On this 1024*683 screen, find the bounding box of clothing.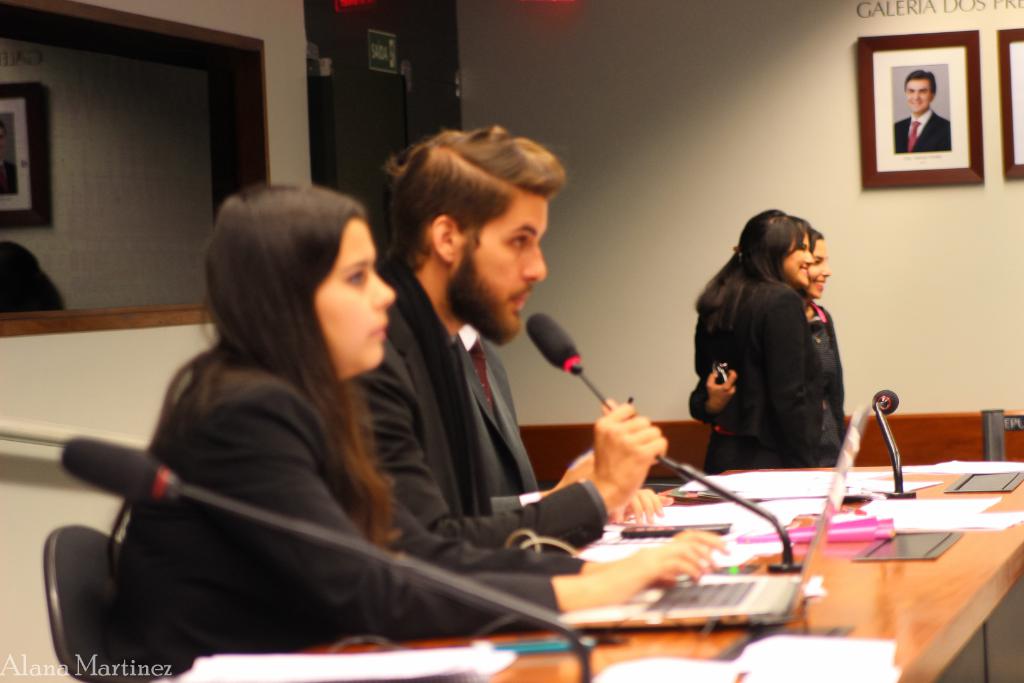
Bounding box: [890,113,956,156].
